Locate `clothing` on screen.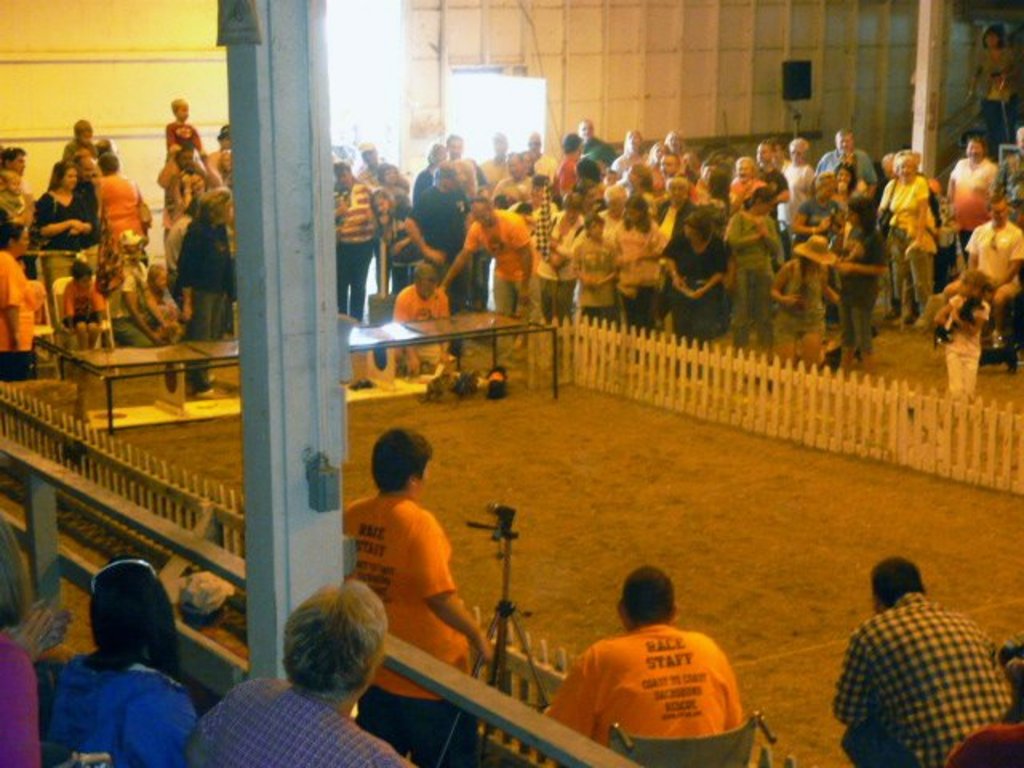
On screen at x1=478 y1=150 x2=514 y2=178.
